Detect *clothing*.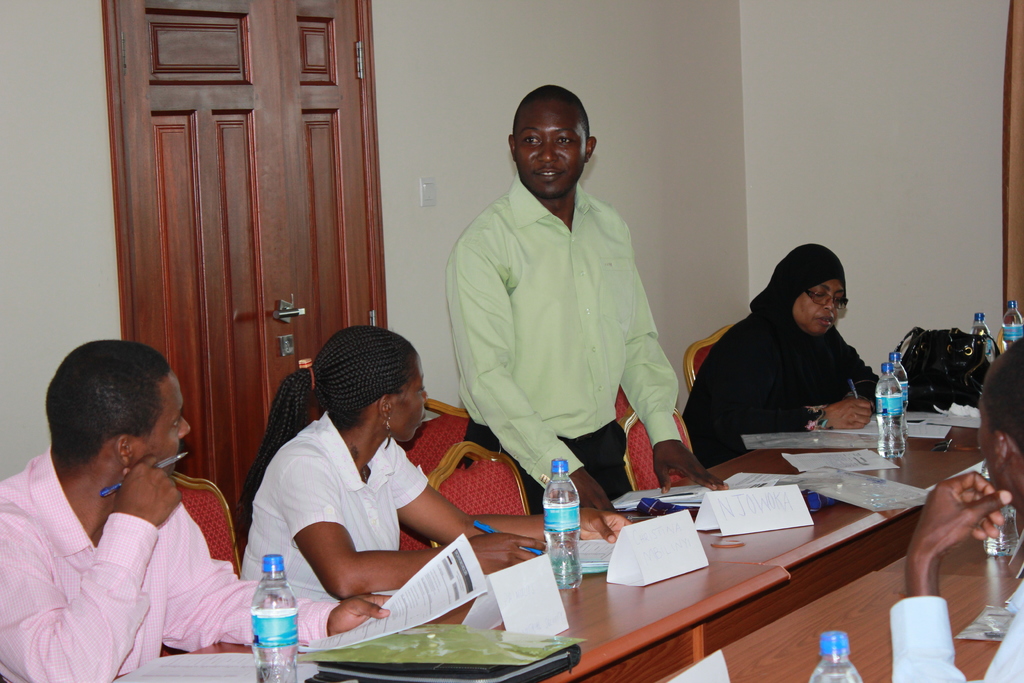
Detected at <region>890, 580, 1023, 682</region>.
